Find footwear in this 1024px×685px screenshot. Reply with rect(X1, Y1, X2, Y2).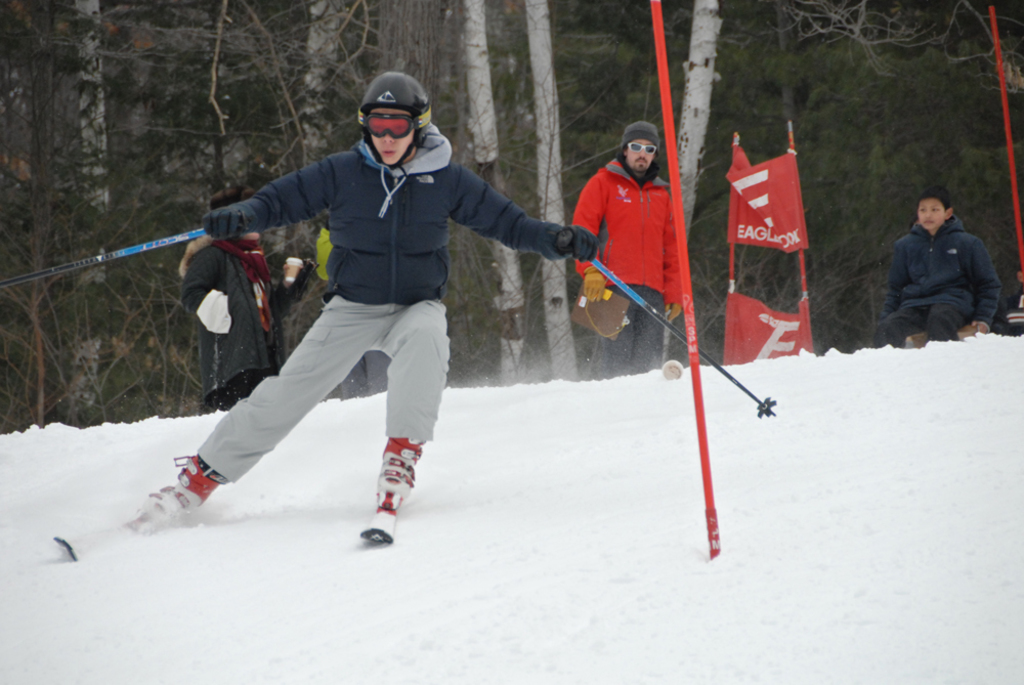
rect(359, 434, 431, 540).
